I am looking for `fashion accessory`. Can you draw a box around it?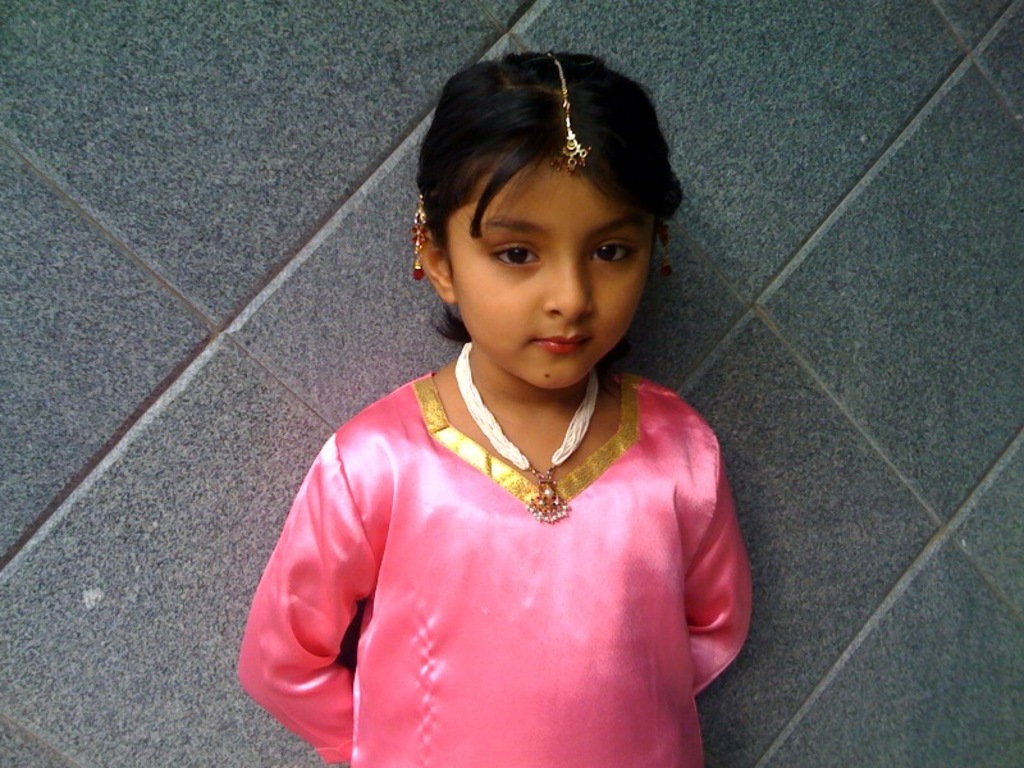
Sure, the bounding box is detection(453, 340, 604, 526).
